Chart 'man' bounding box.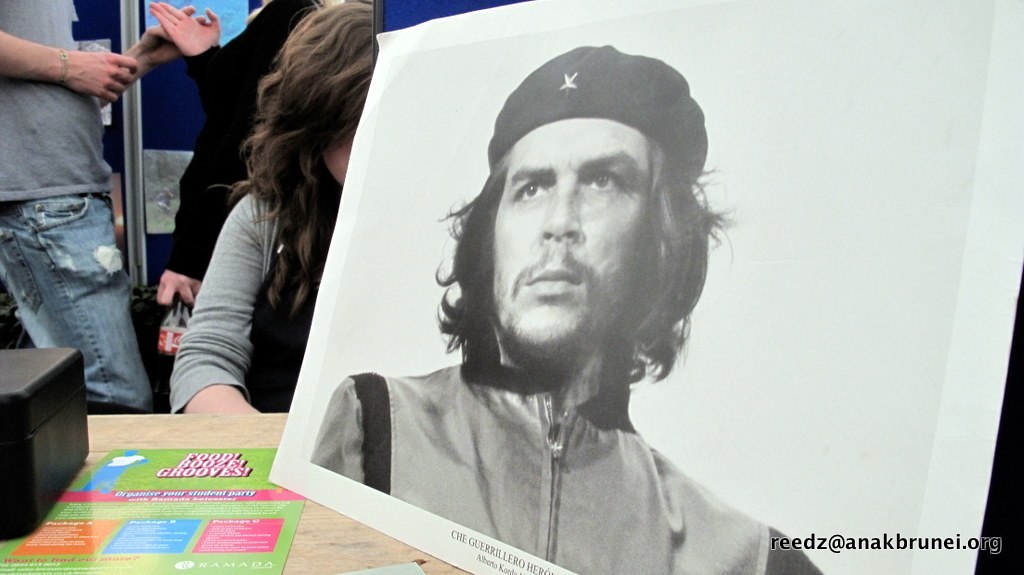
Charted: l=271, t=53, r=820, b=528.
